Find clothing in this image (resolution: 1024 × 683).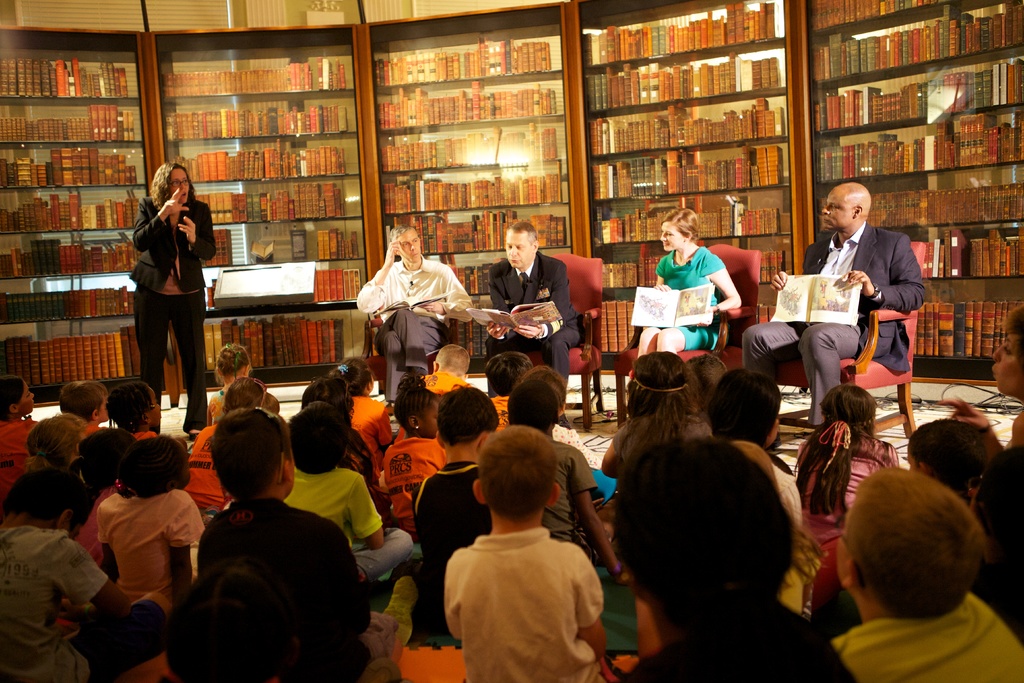
<region>368, 425, 447, 524</region>.
